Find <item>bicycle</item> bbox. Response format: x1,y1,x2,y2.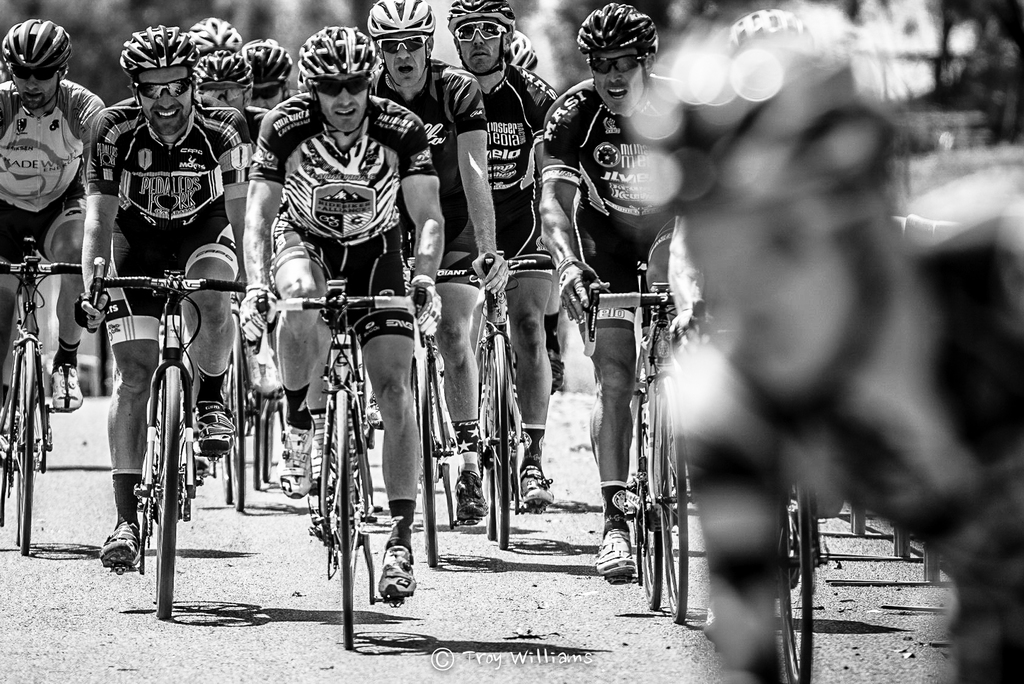
580,273,697,626.
